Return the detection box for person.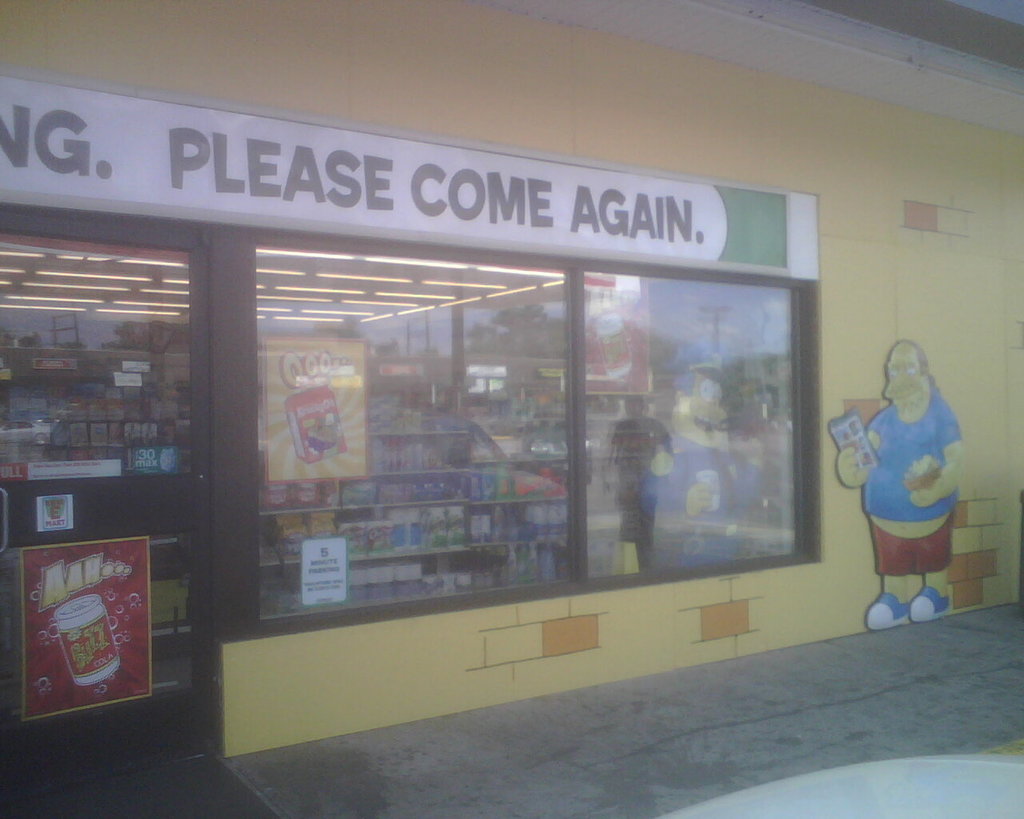
834, 342, 972, 629.
